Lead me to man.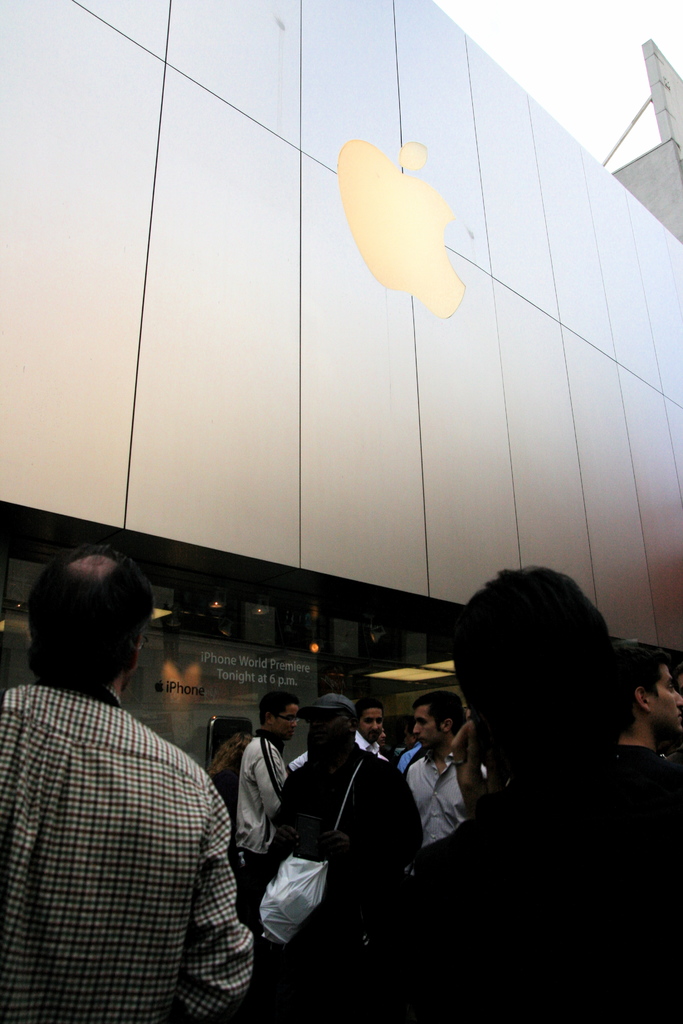
Lead to Rect(619, 637, 682, 777).
